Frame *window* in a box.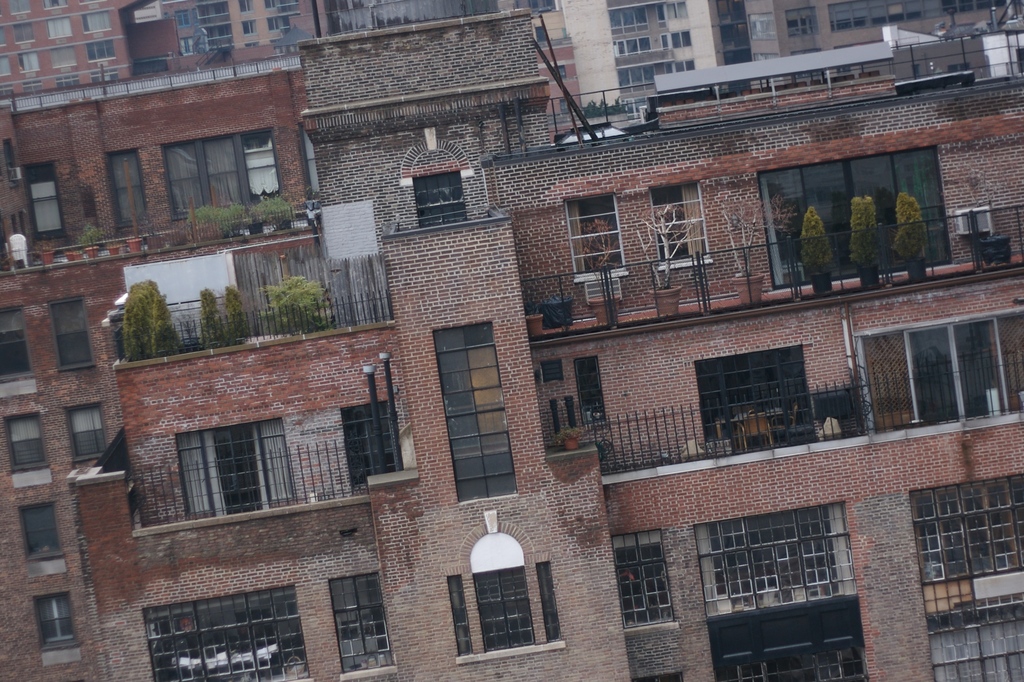
Rect(35, 594, 79, 656).
